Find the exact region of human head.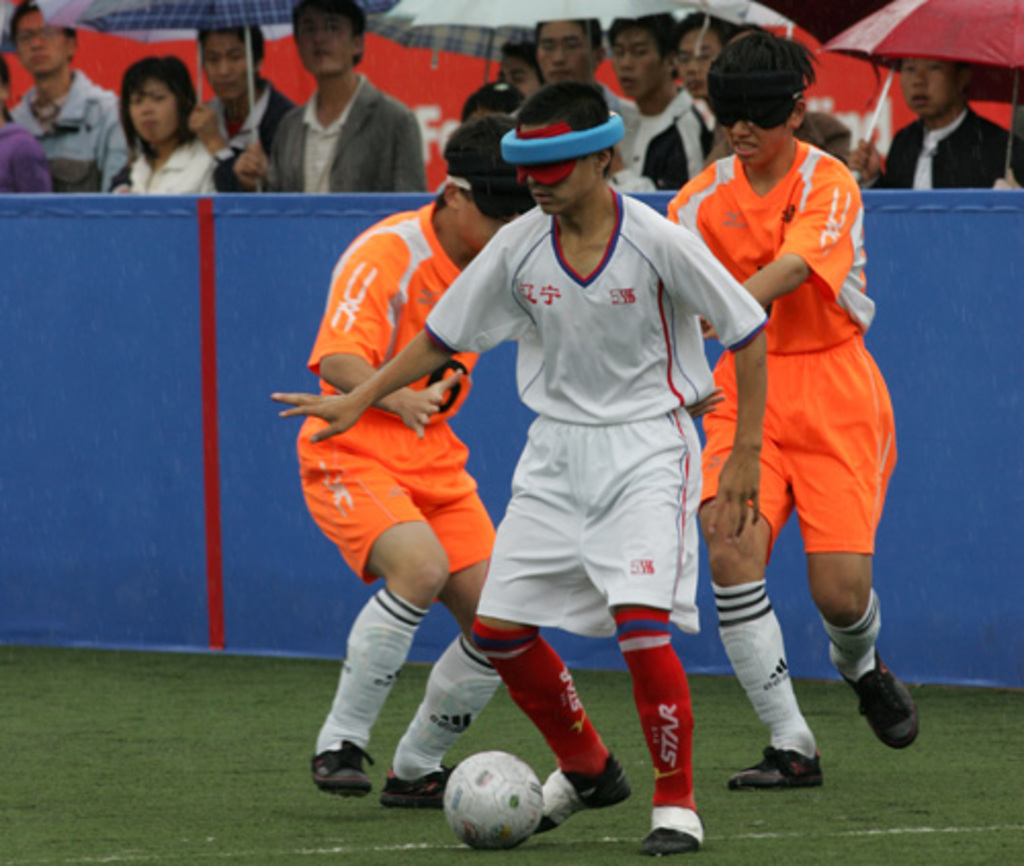
Exact region: [x1=10, y1=0, x2=80, y2=76].
